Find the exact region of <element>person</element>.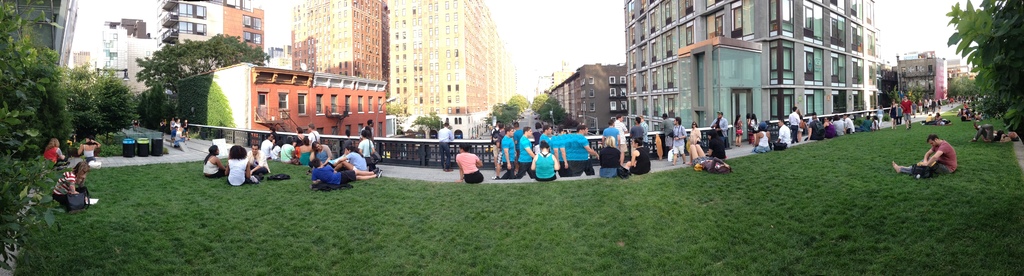
Exact region: [600,117,620,150].
